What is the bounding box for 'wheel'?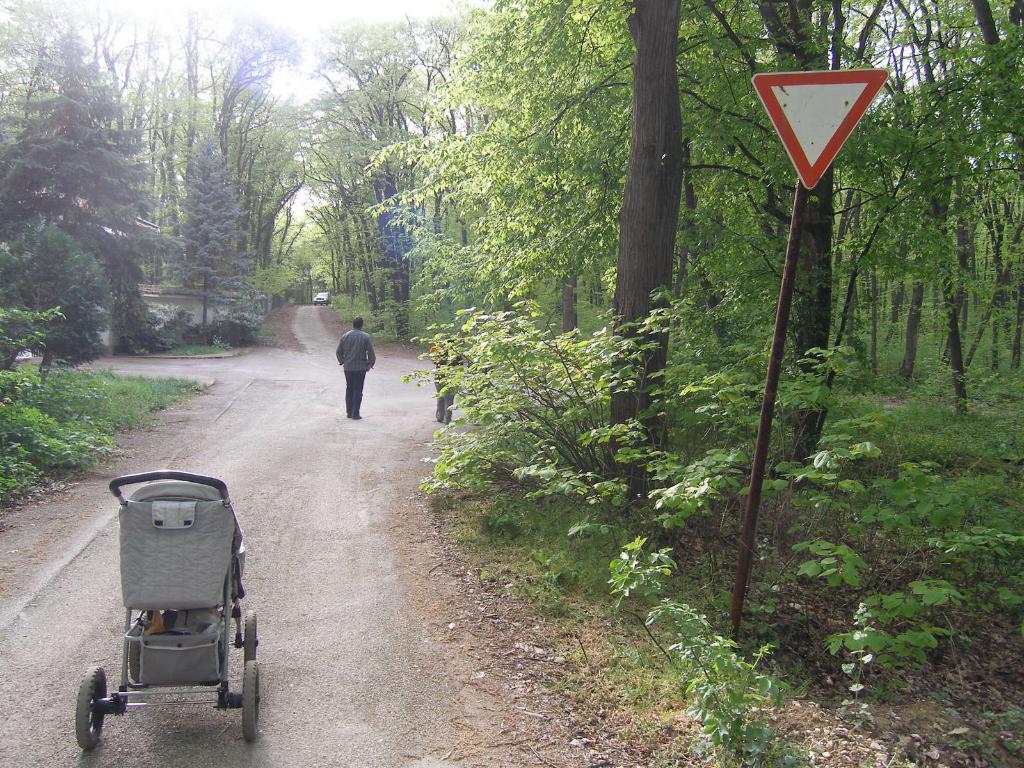
[72, 661, 105, 751].
